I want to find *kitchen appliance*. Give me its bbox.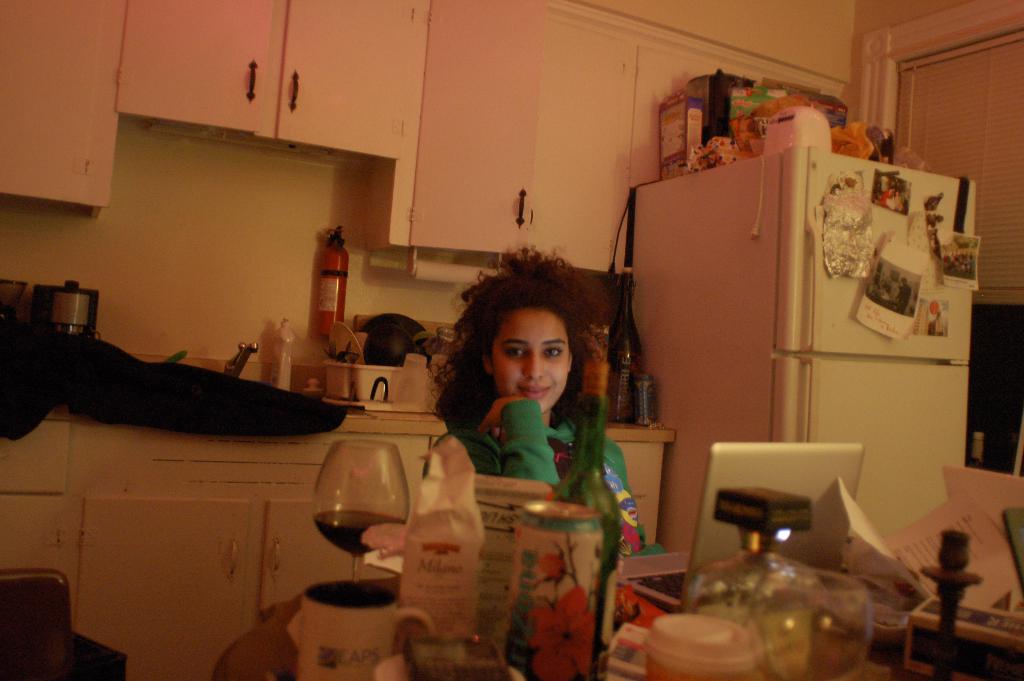
[294, 581, 428, 680].
